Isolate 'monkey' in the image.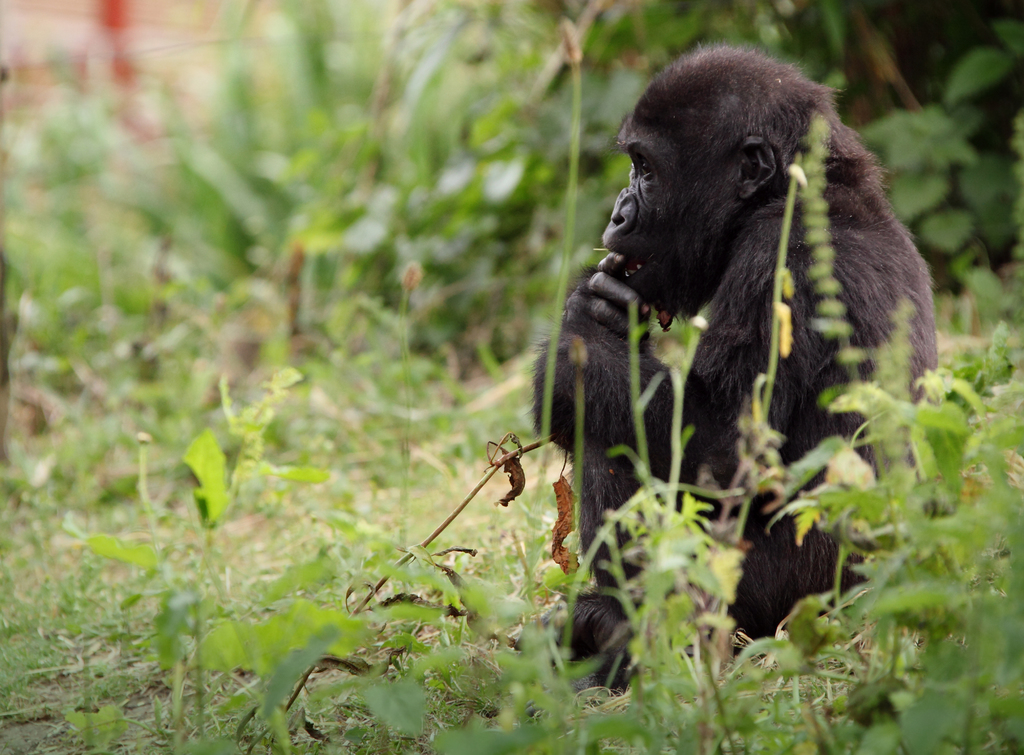
Isolated region: (534,40,940,698).
